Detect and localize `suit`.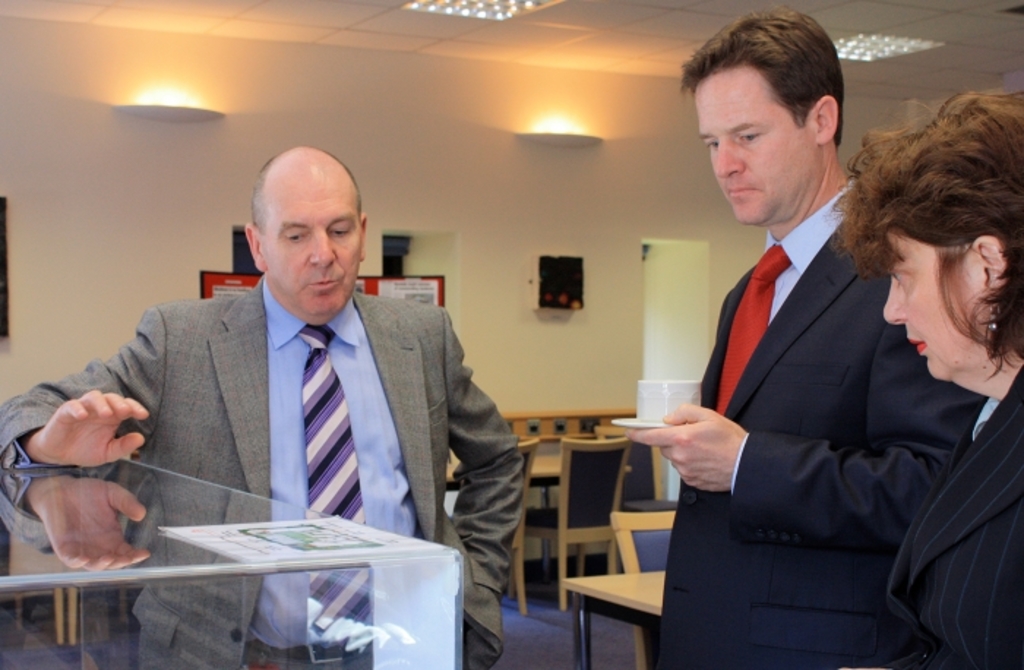
Localized at rect(39, 246, 538, 619).
